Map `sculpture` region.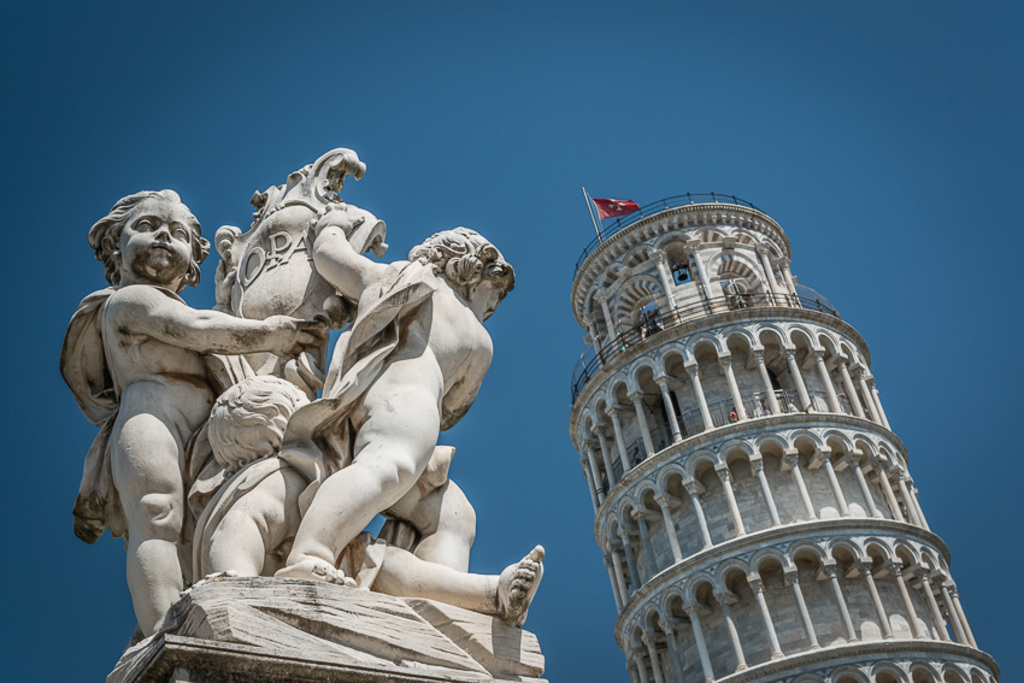
Mapped to pyautogui.locateOnScreen(66, 142, 549, 682).
